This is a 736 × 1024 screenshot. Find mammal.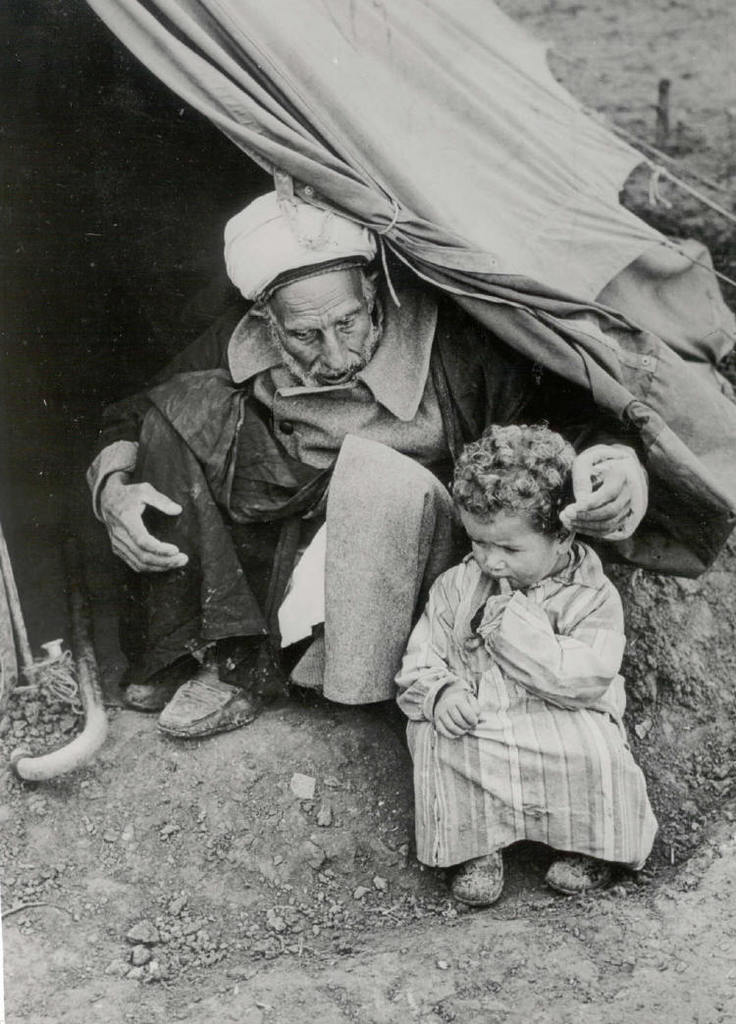
Bounding box: pyautogui.locateOnScreen(393, 422, 656, 905).
